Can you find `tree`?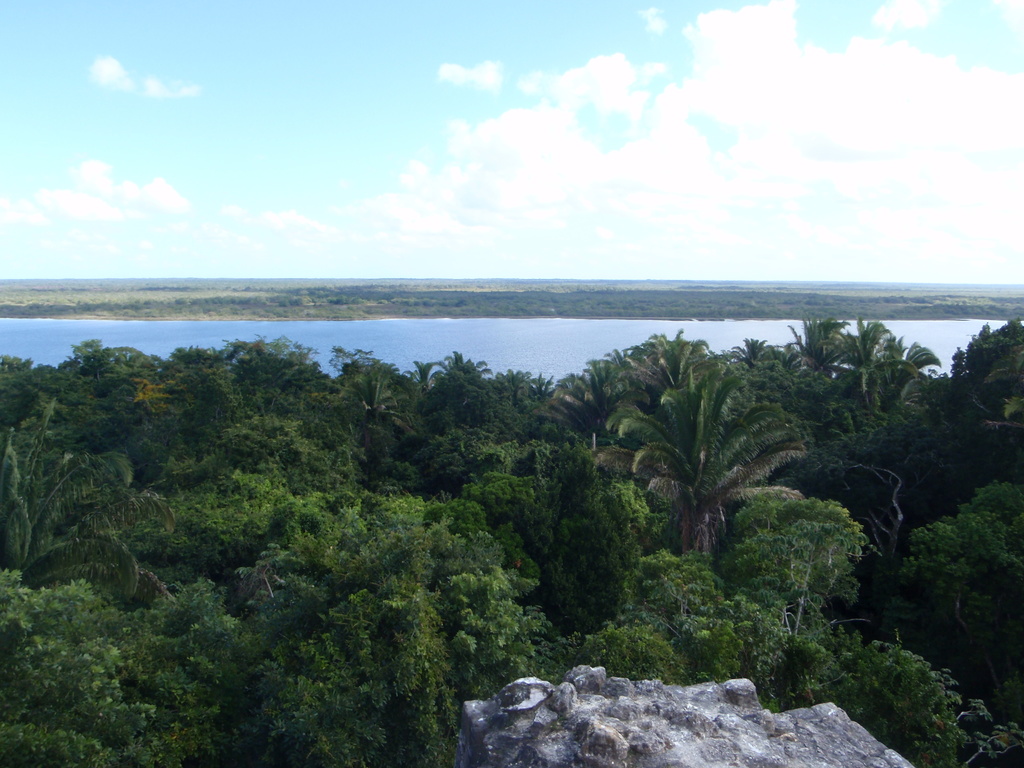
Yes, bounding box: (0, 577, 216, 765).
